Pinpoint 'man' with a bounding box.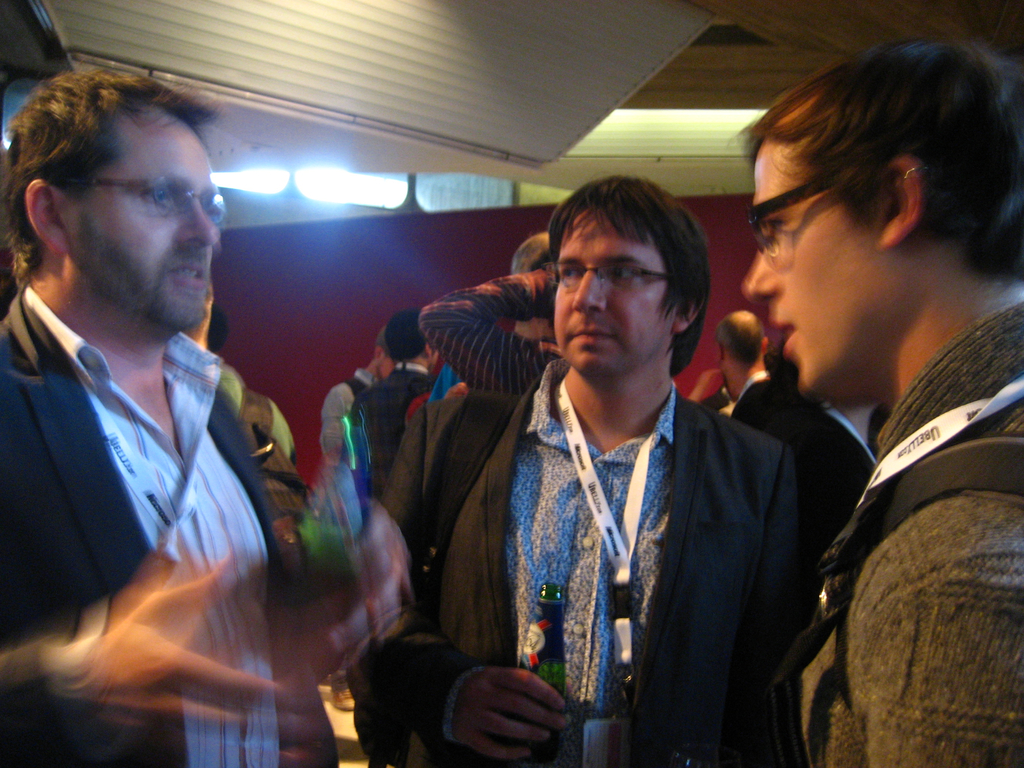
BBox(688, 308, 779, 424).
